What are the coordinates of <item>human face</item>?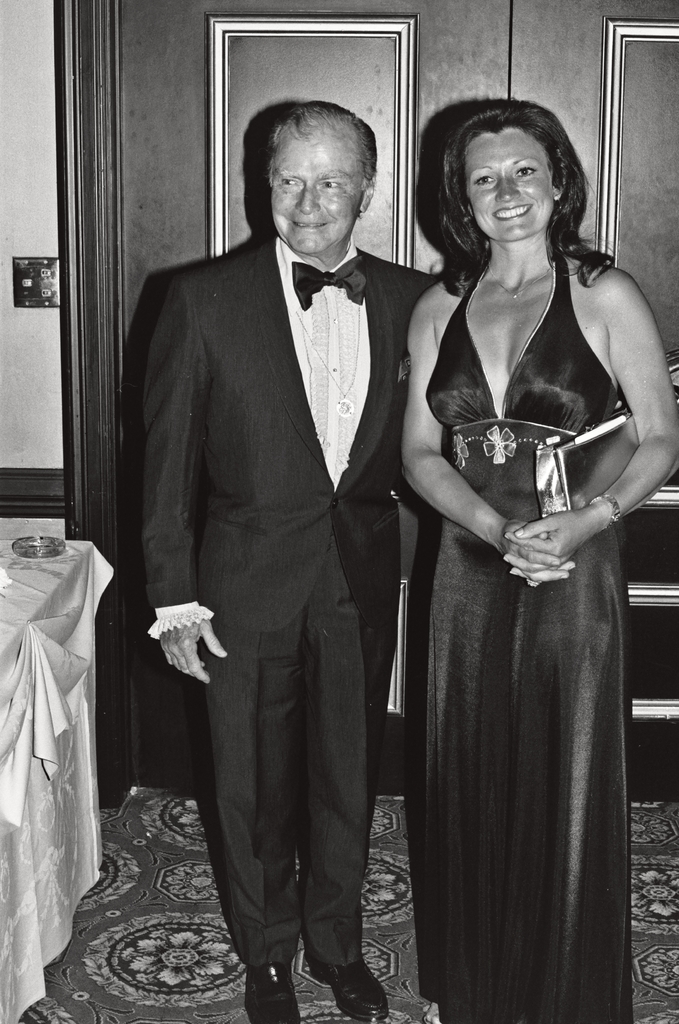
Rect(266, 128, 367, 256).
